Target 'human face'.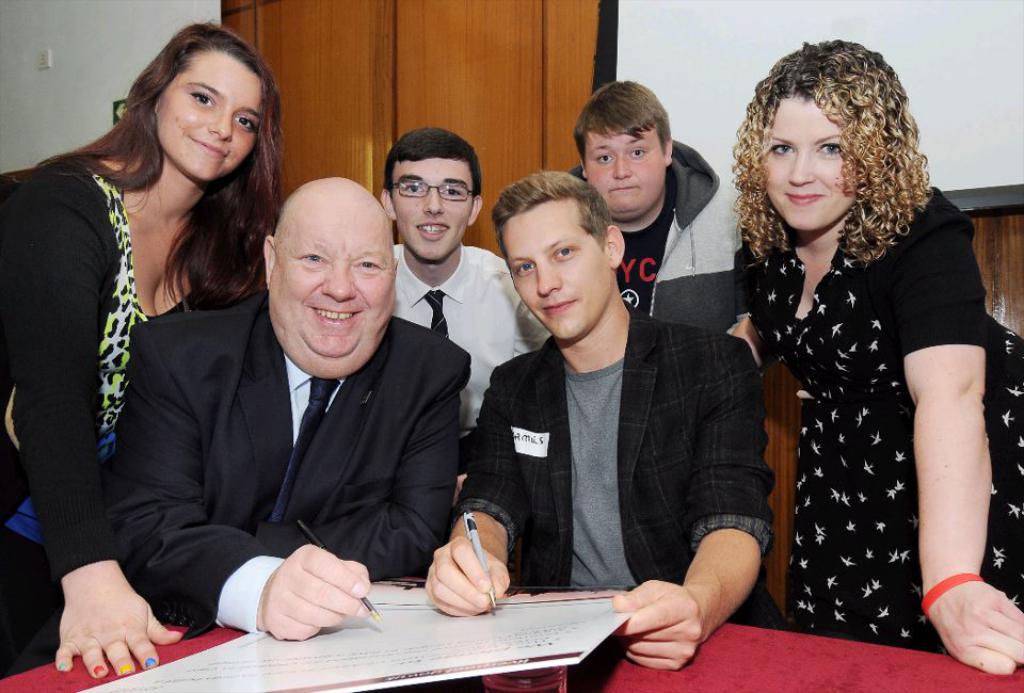
Target region: bbox=[389, 156, 474, 256].
